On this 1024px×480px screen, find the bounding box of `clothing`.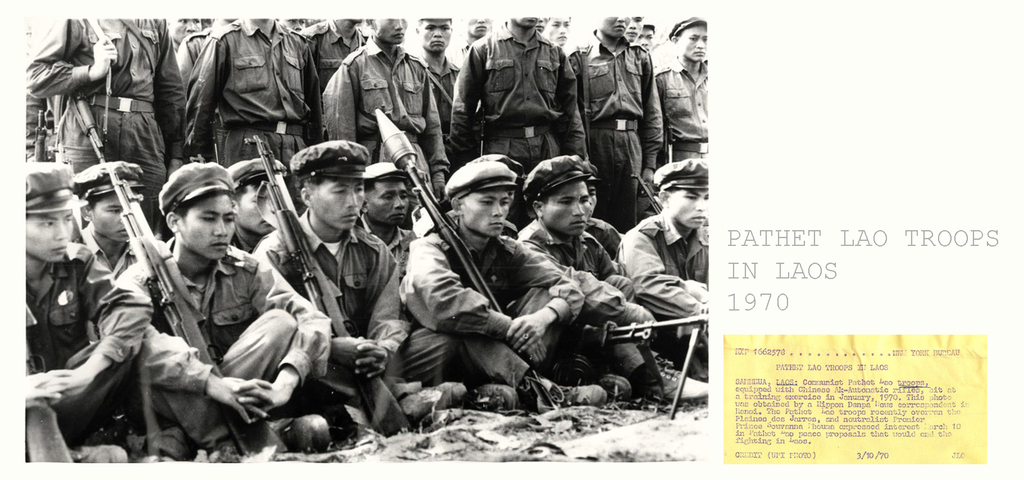
Bounding box: pyautogui.locateOnScreen(416, 47, 468, 175).
